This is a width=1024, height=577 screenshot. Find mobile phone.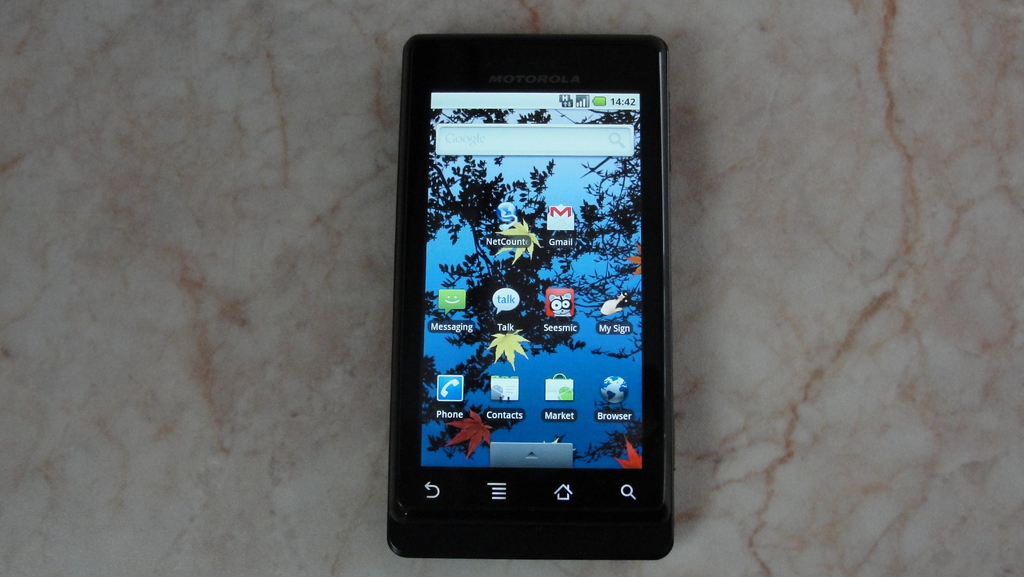
Bounding box: x1=377, y1=17, x2=696, y2=545.
